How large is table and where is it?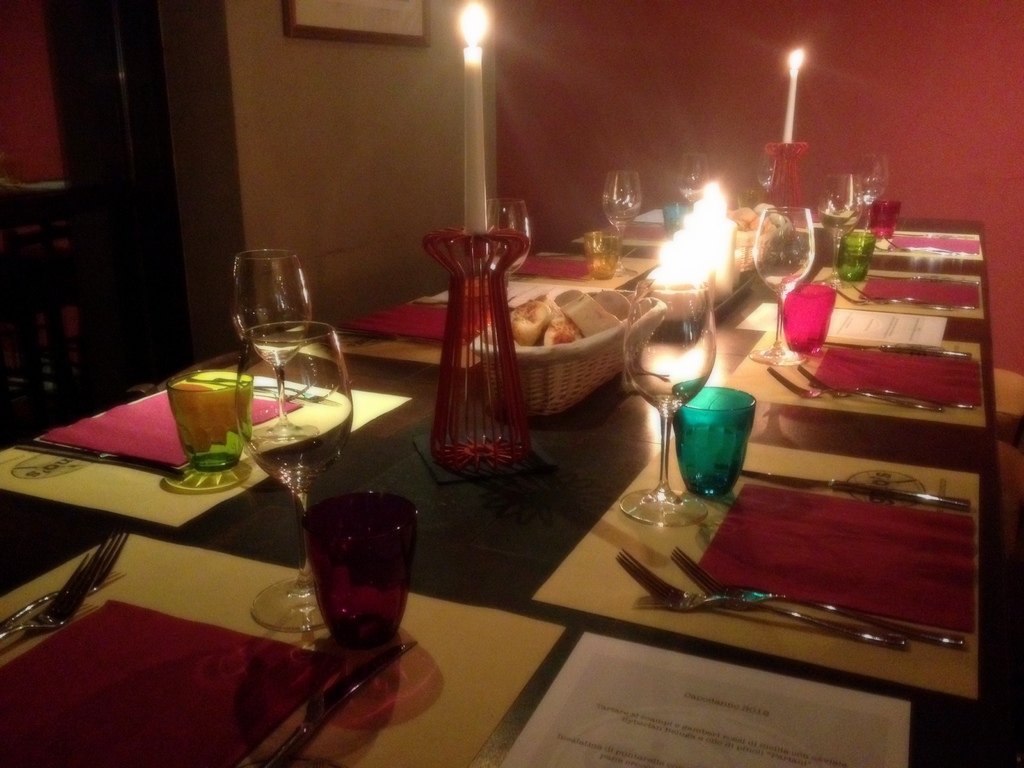
Bounding box: {"x1": 0, "y1": 202, "x2": 1023, "y2": 767}.
